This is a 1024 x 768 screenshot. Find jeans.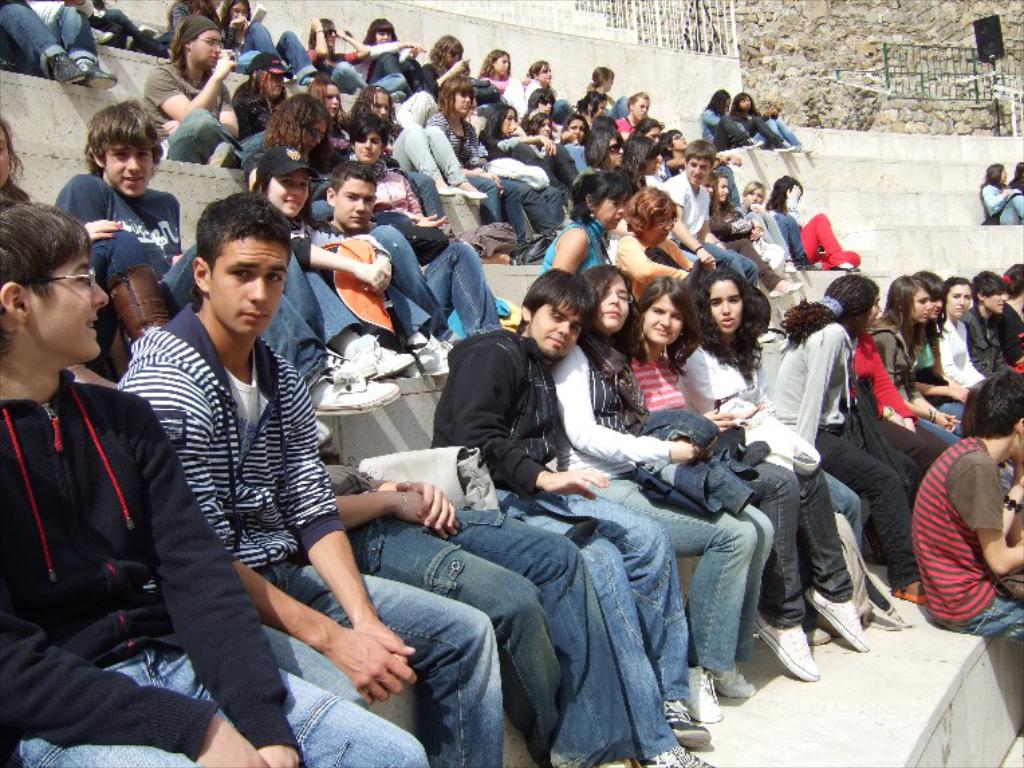
Bounding box: detection(831, 465, 863, 536).
